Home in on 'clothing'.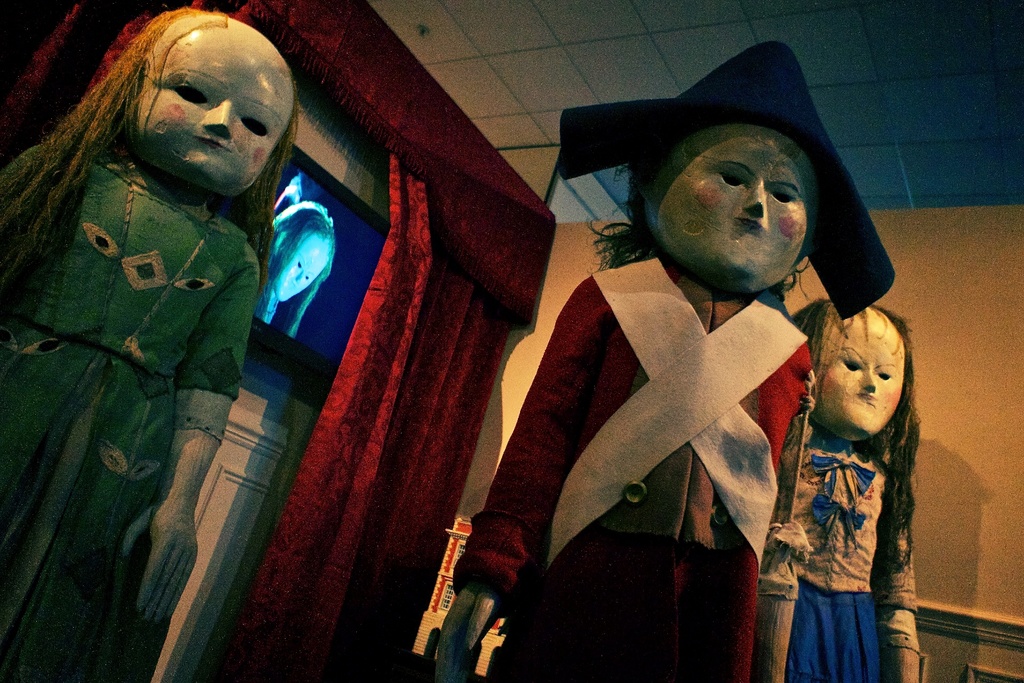
Homed in at 0/144/260/682.
